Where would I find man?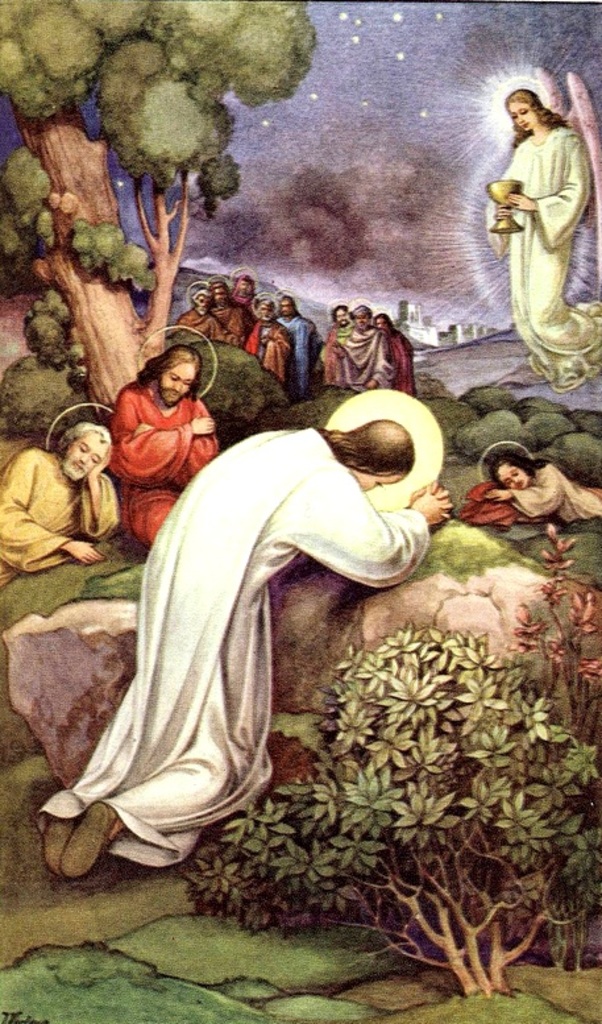
At rect(377, 312, 429, 409).
